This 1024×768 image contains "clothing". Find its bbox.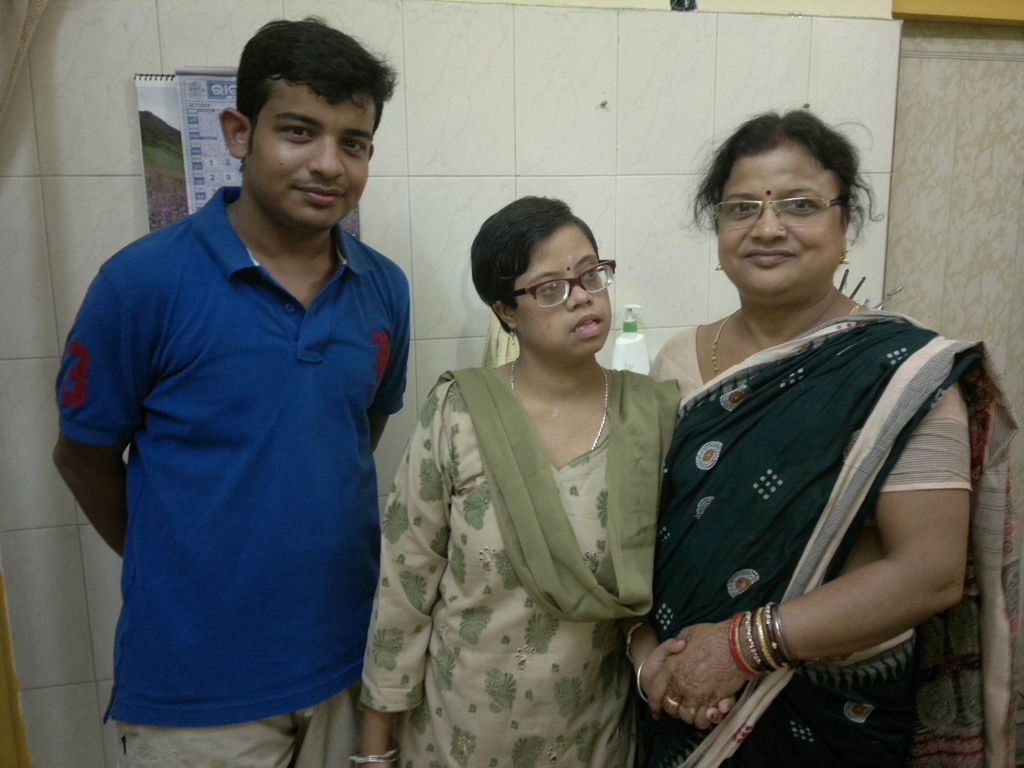
(648,307,1020,767).
